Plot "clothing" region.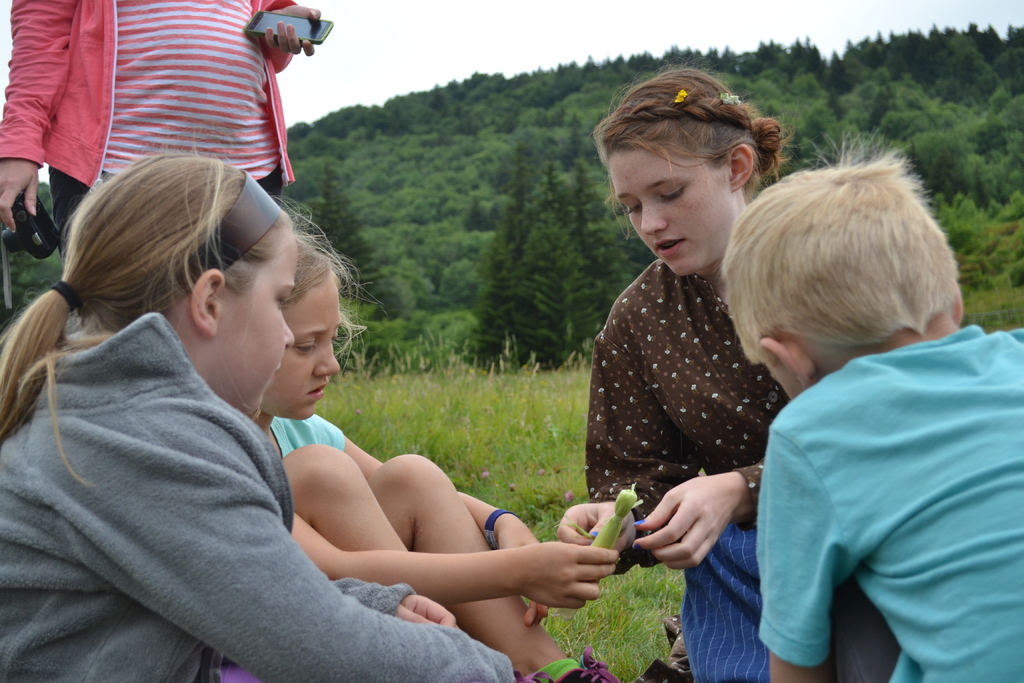
Plotted at 747 327 1023 681.
